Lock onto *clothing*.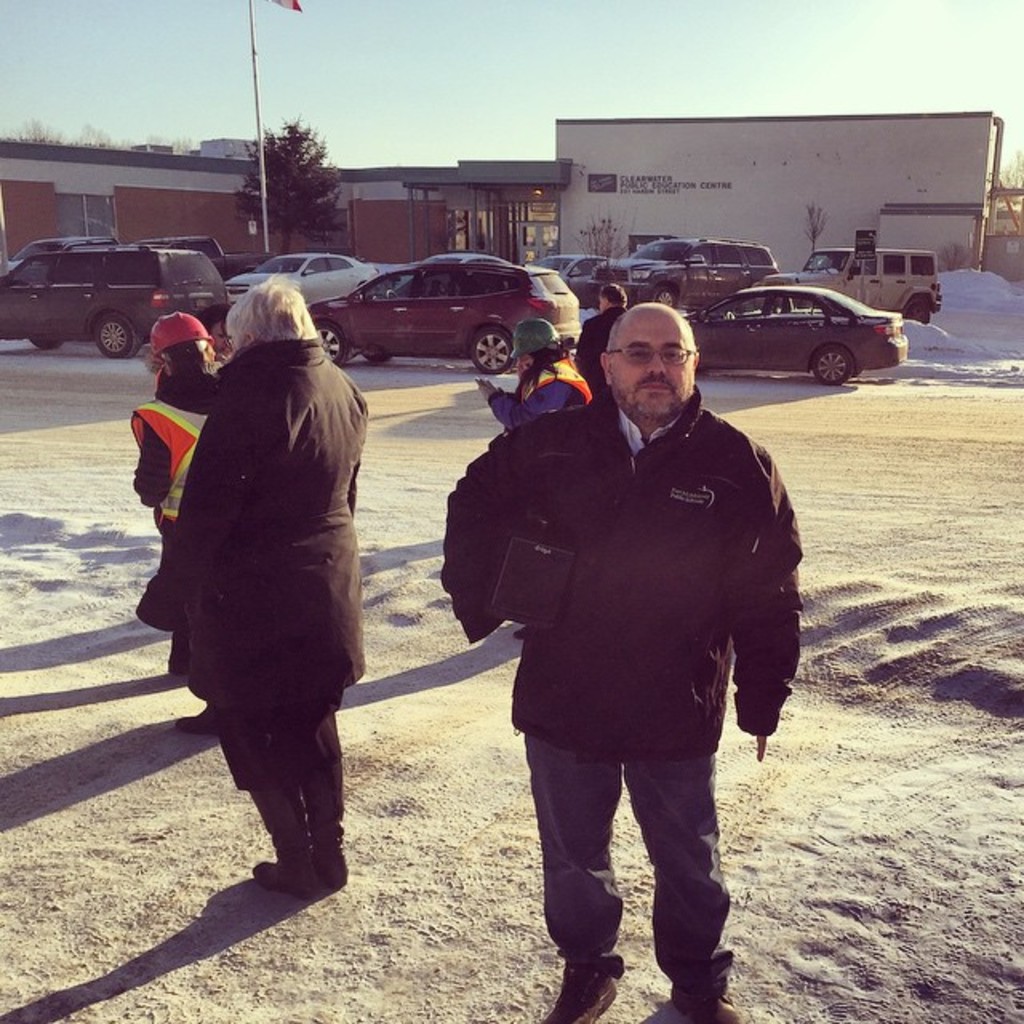
Locked: bbox=[139, 266, 368, 845].
